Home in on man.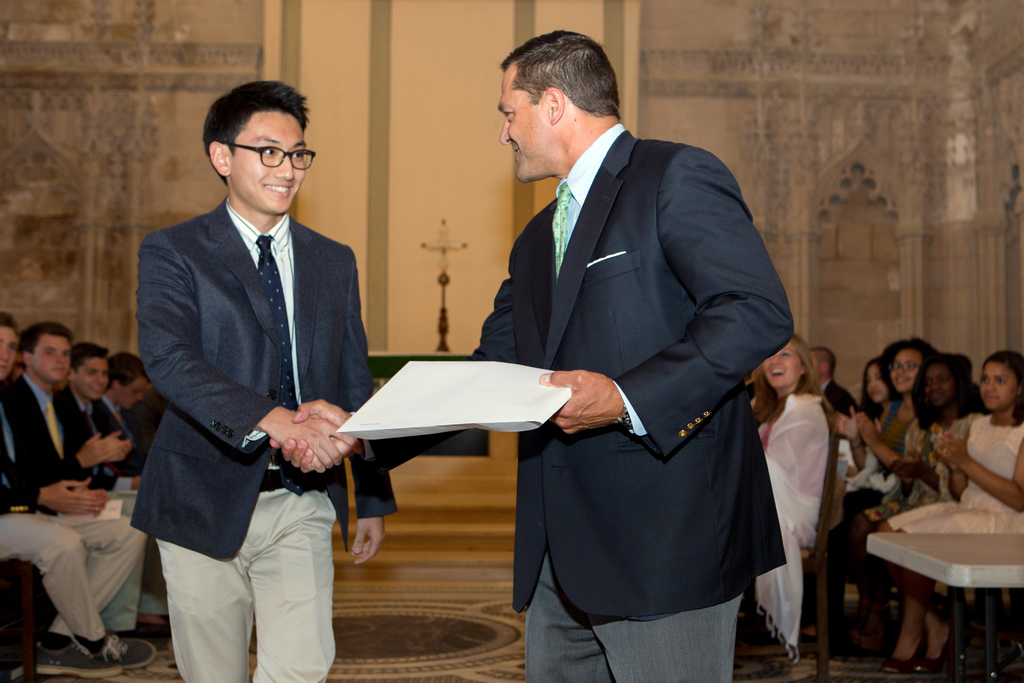
Homed in at (803,347,860,434).
